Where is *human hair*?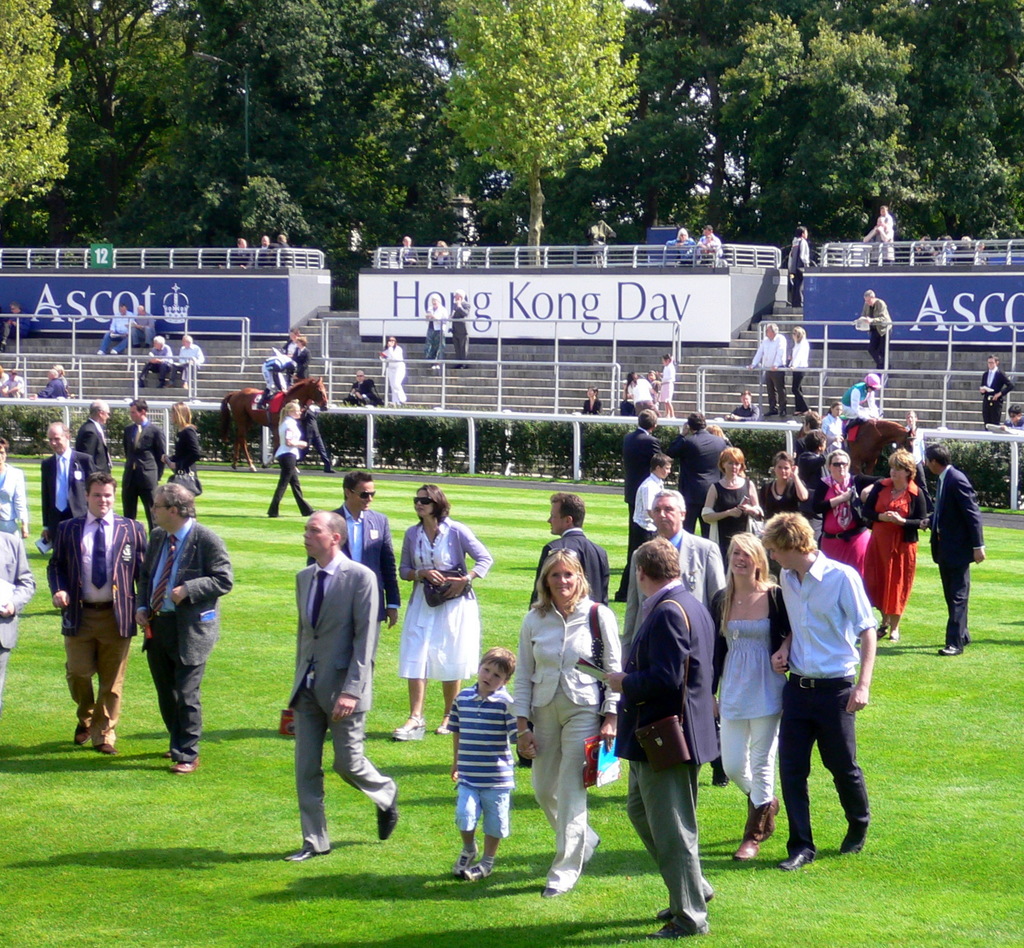
pyautogui.locateOnScreen(137, 303, 145, 308).
